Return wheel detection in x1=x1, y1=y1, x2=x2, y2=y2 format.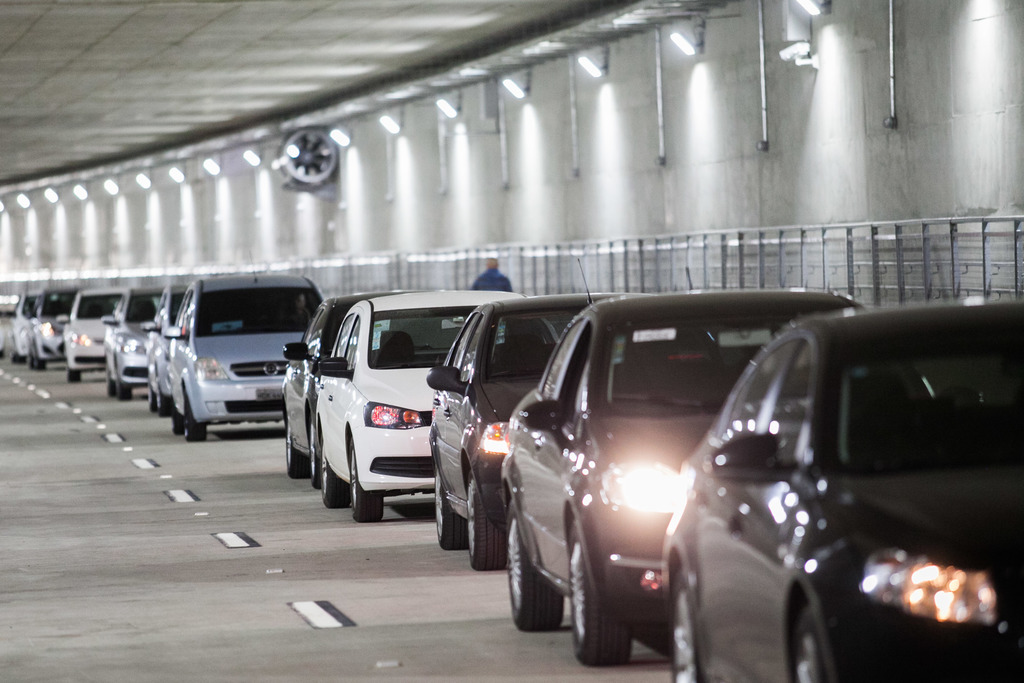
x1=790, y1=612, x2=829, y2=682.
